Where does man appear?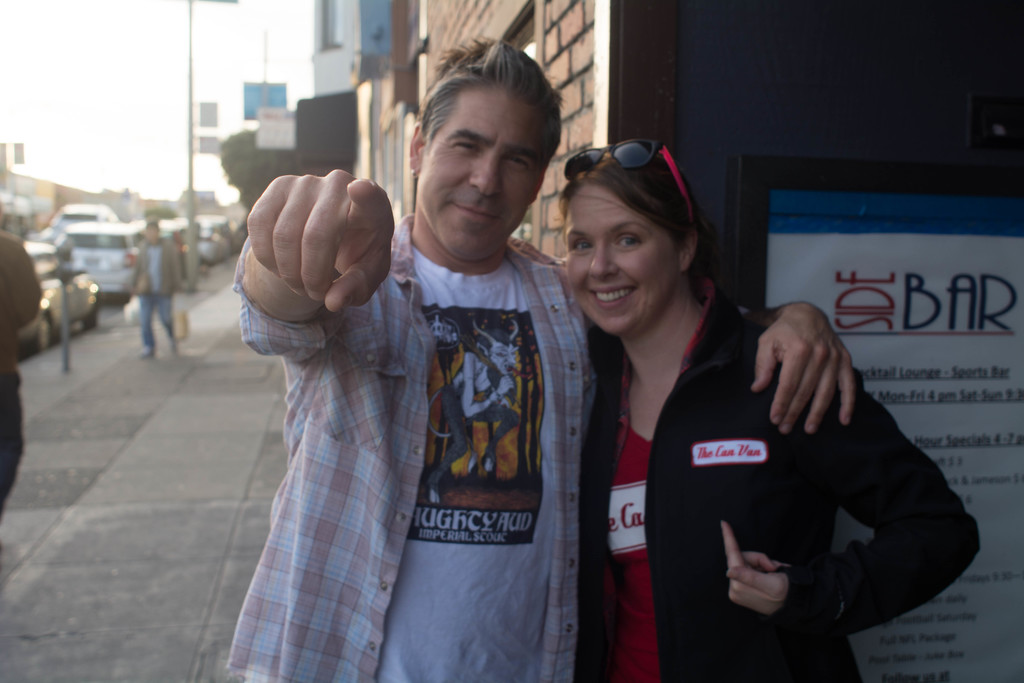
Appears at 233 35 860 682.
